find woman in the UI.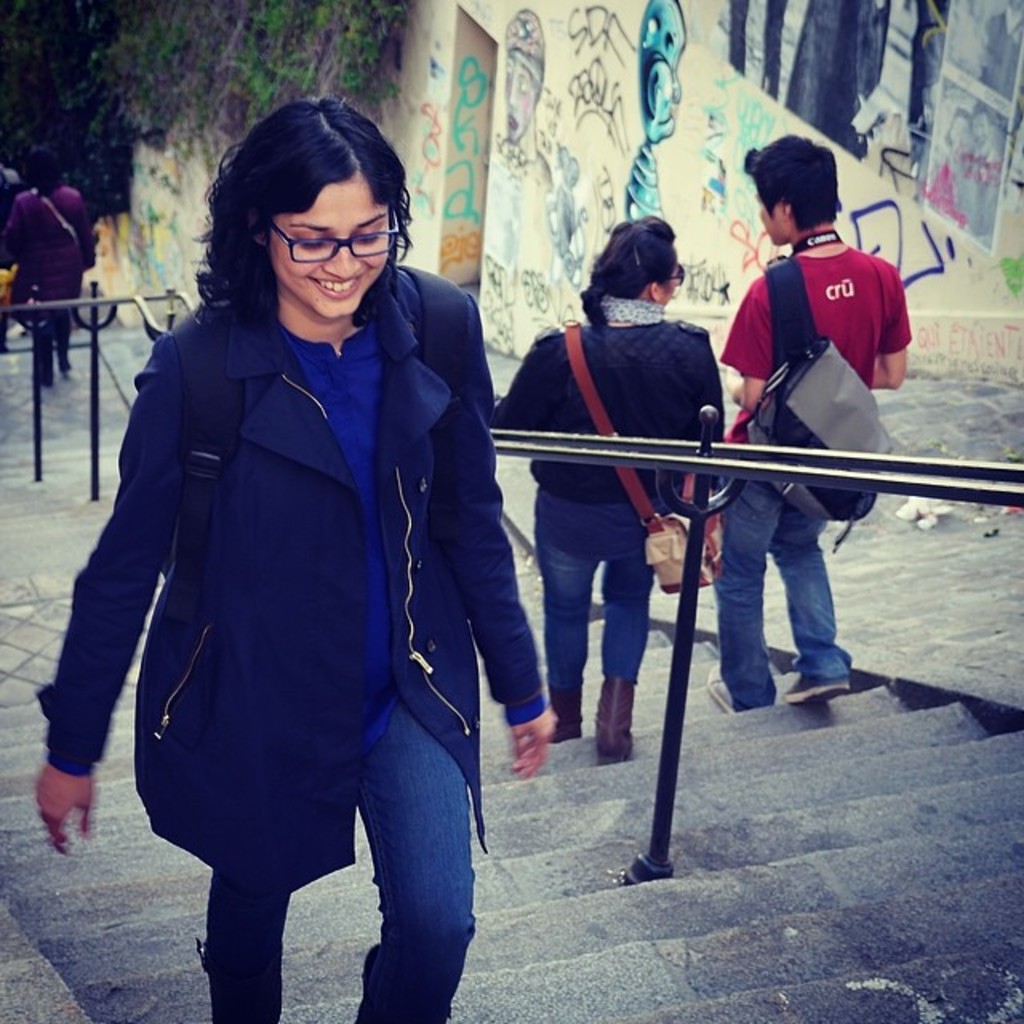
UI element at BBox(504, 210, 758, 854).
